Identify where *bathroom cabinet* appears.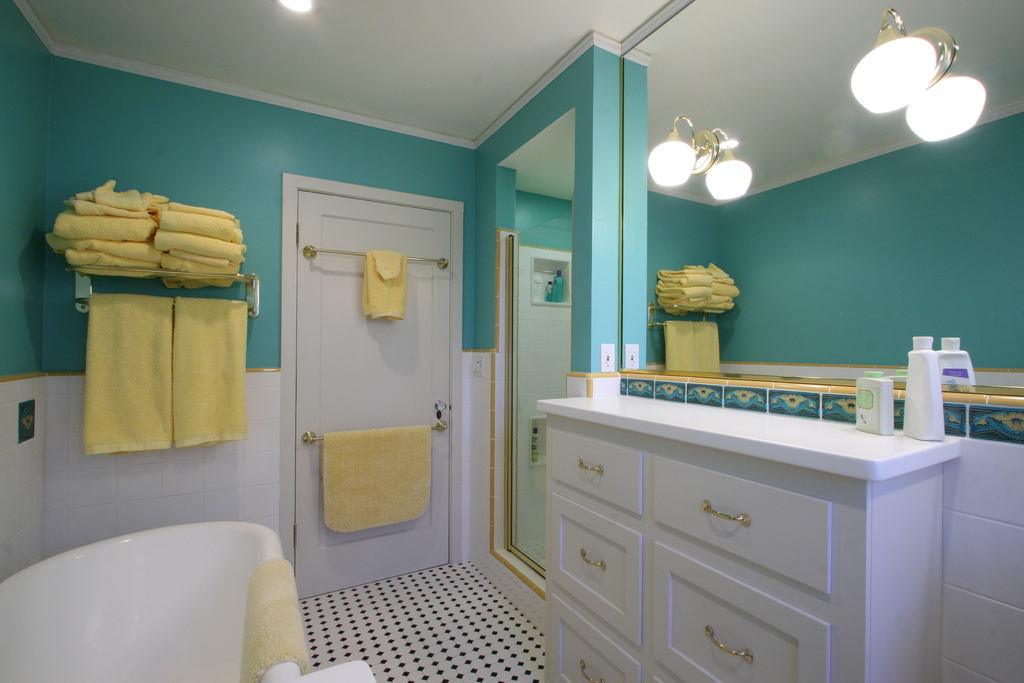
Appears at region(532, 384, 973, 682).
